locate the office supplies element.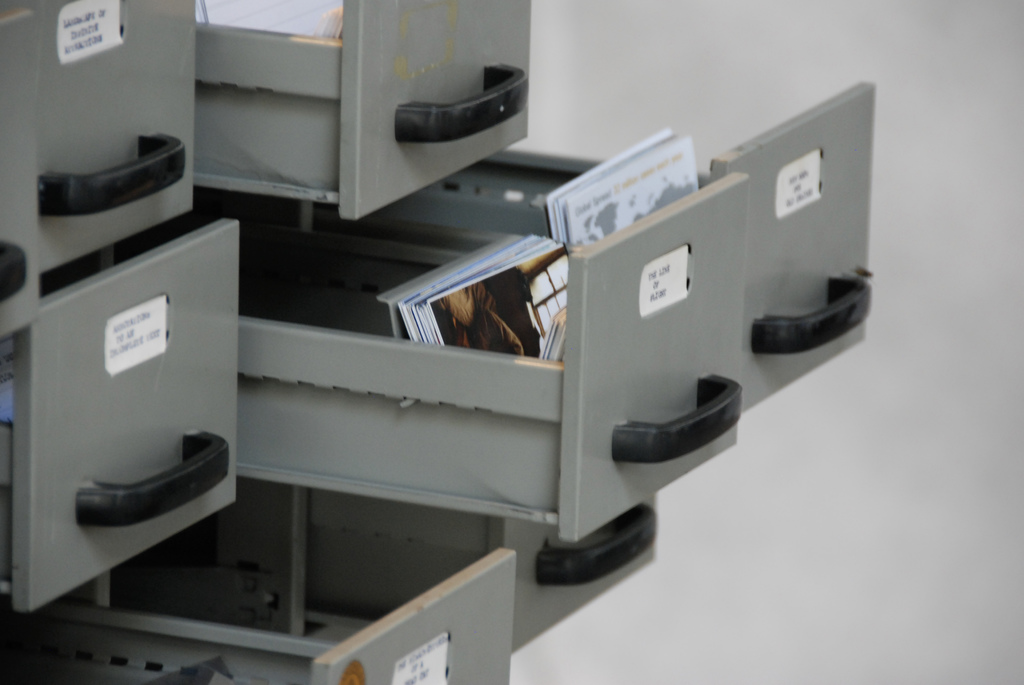
Element bbox: Rect(0, 467, 655, 684).
